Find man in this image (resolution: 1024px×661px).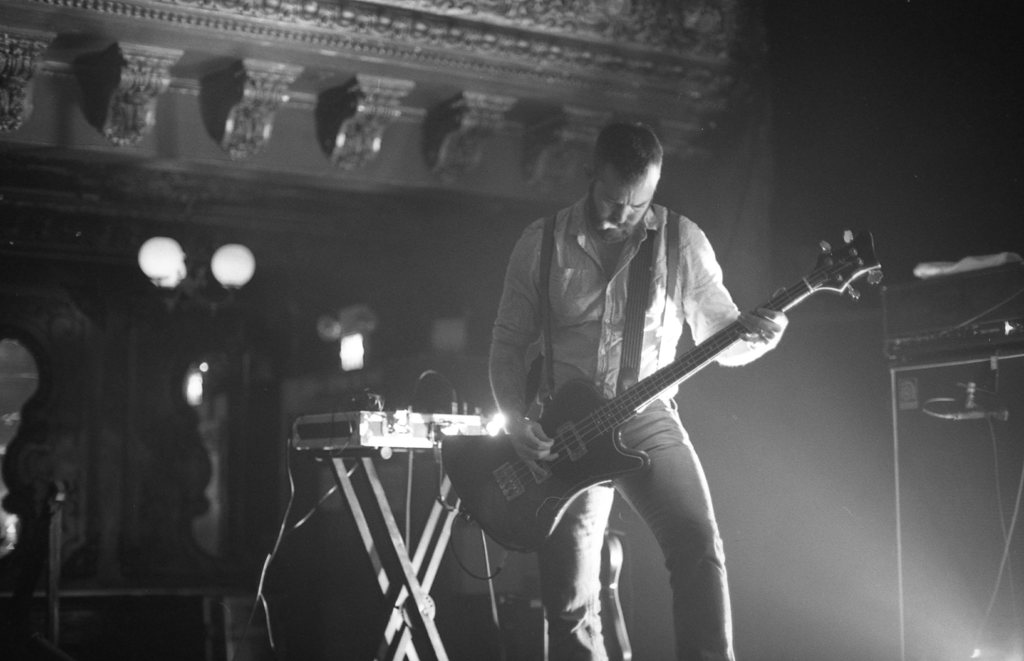
[489, 124, 788, 660].
